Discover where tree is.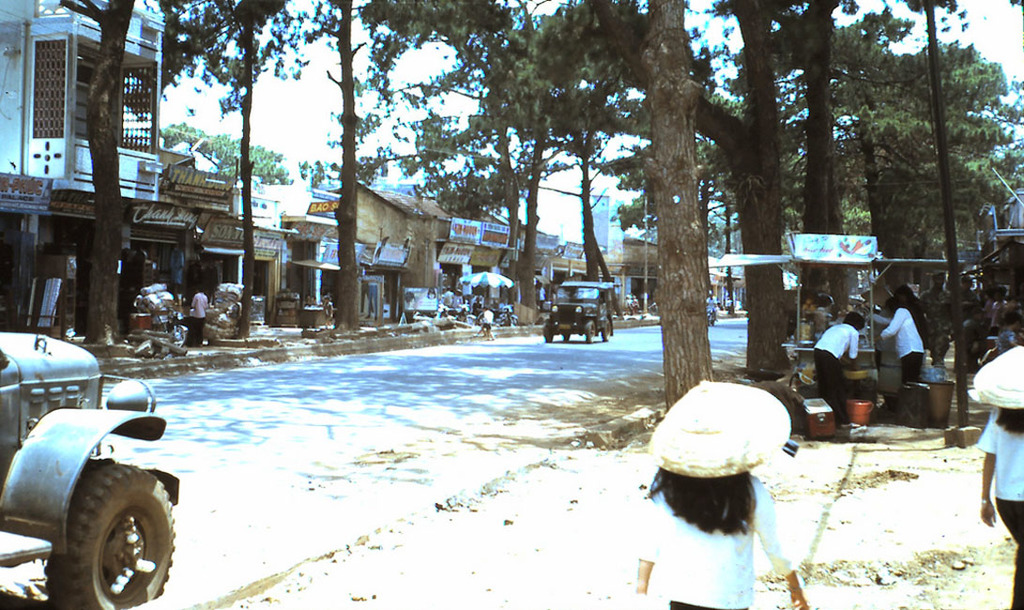
Discovered at [277, 0, 368, 332].
